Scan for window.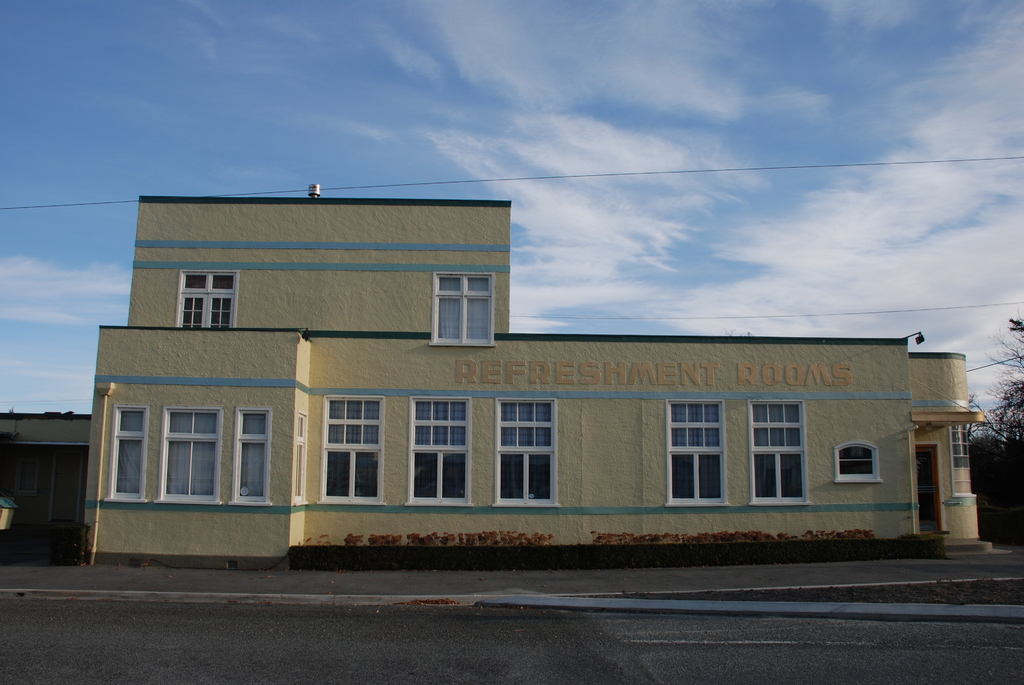
Scan result: (left=174, top=272, right=234, bottom=328).
